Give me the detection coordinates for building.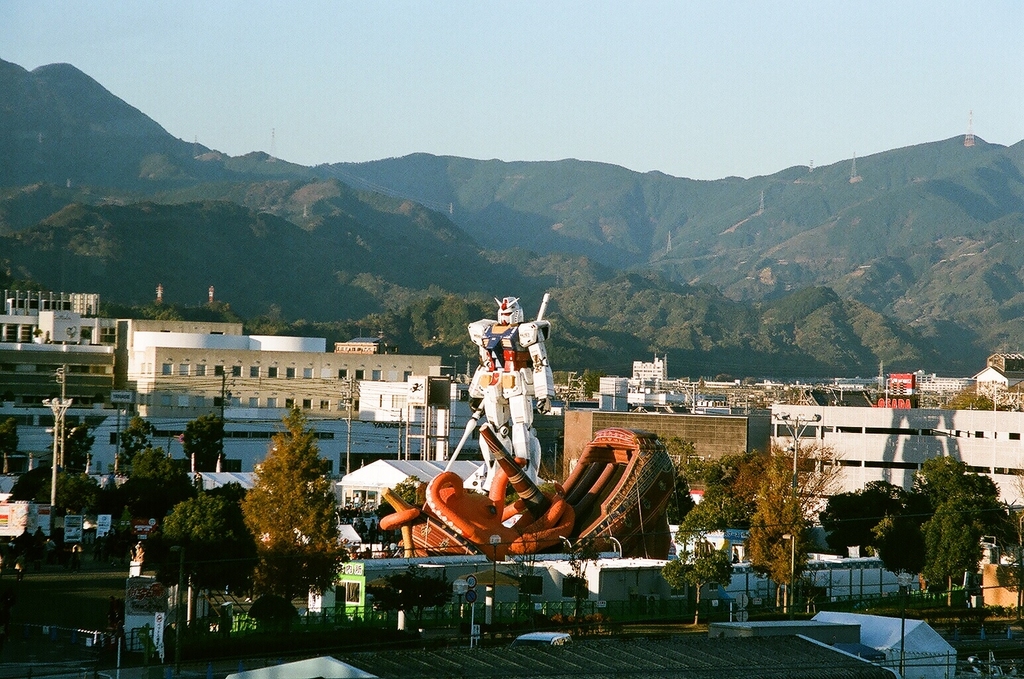
x1=340 y1=460 x2=487 y2=521.
